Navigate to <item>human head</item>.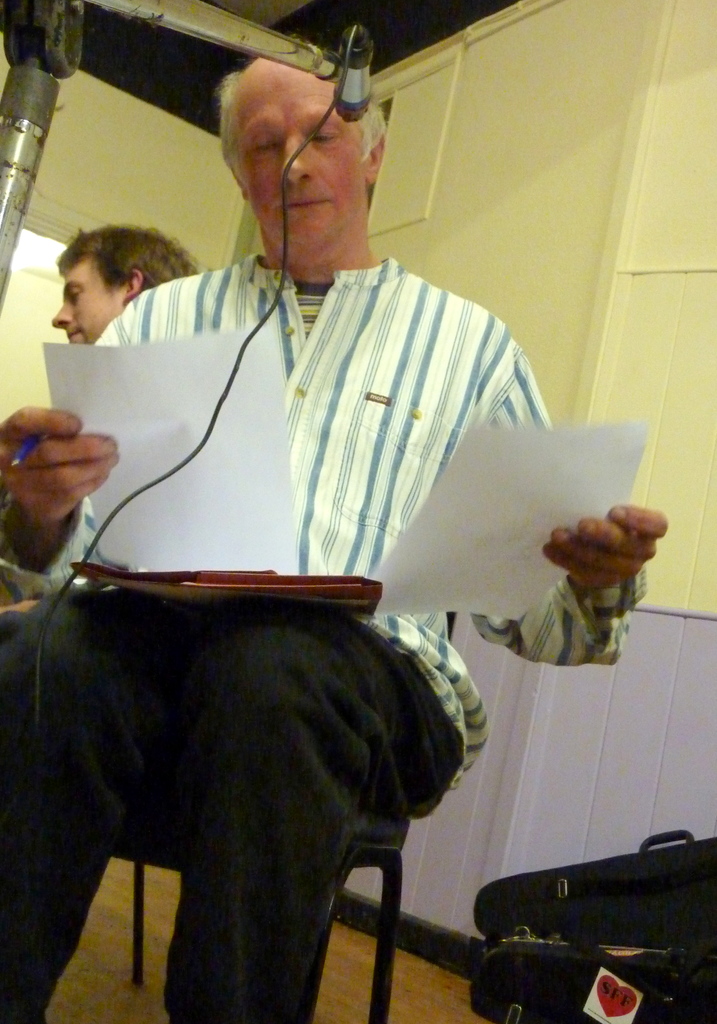
Navigation target: rect(46, 218, 202, 349).
